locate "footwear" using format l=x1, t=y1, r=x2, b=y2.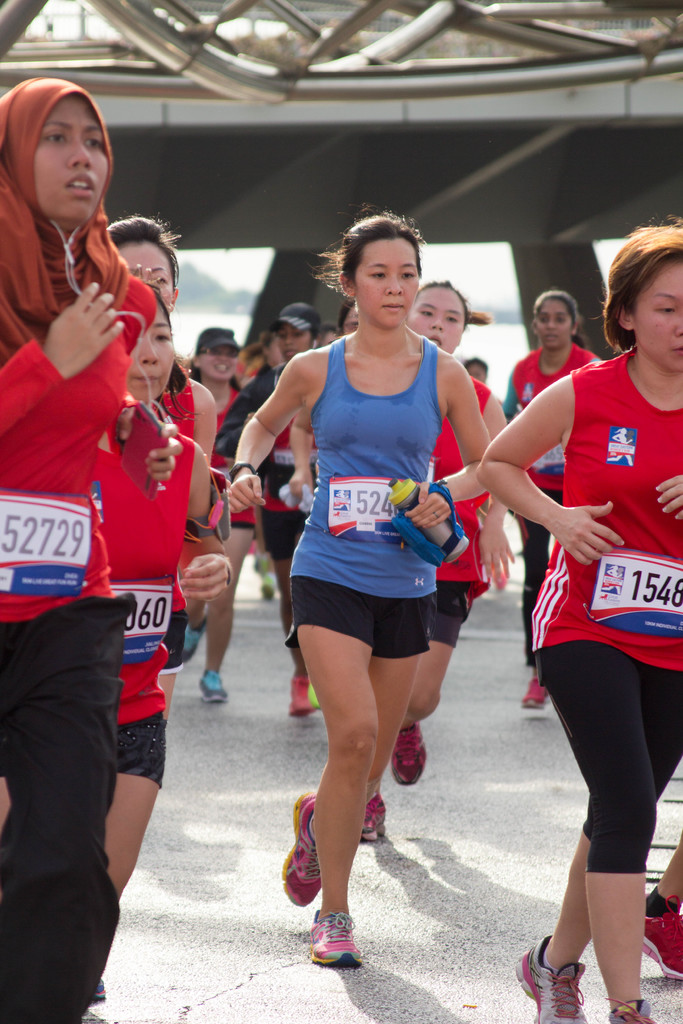
l=520, t=678, r=547, b=707.
